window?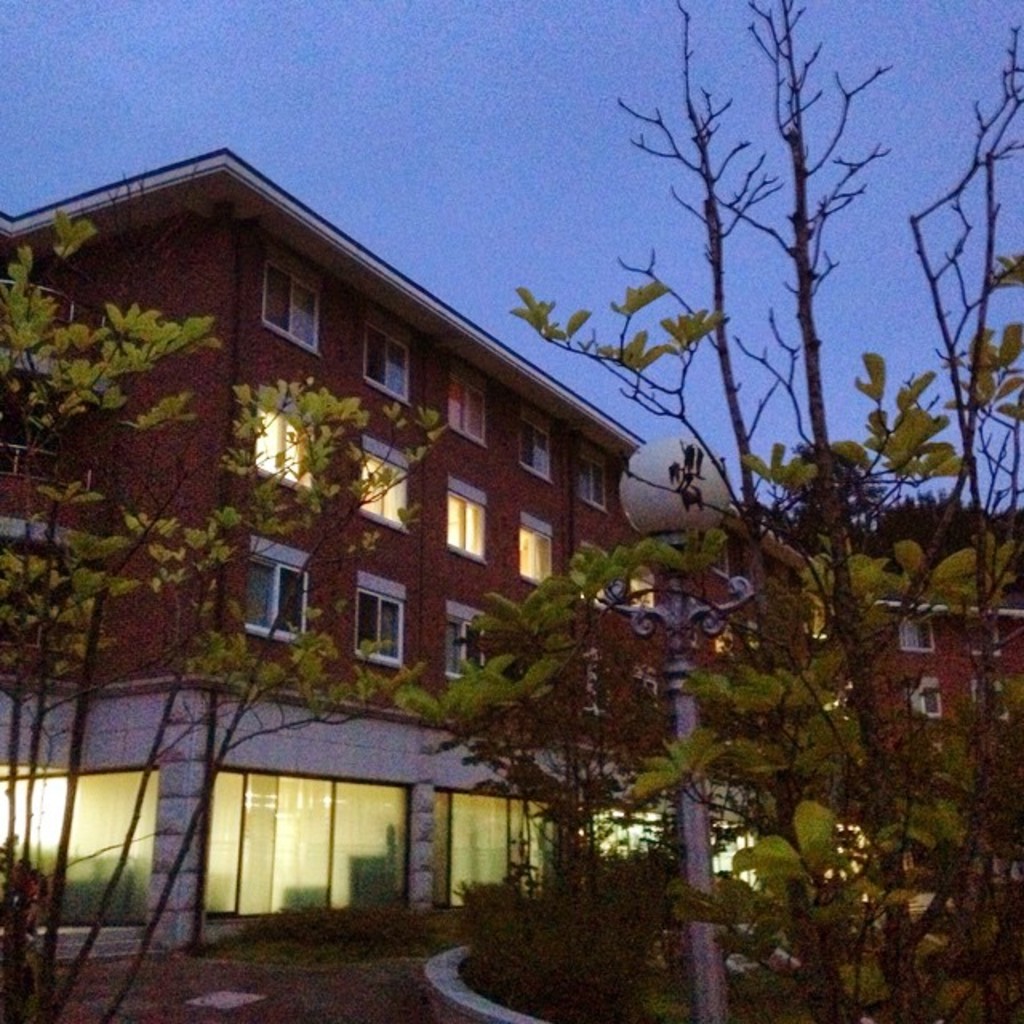
bbox=[502, 528, 555, 589]
